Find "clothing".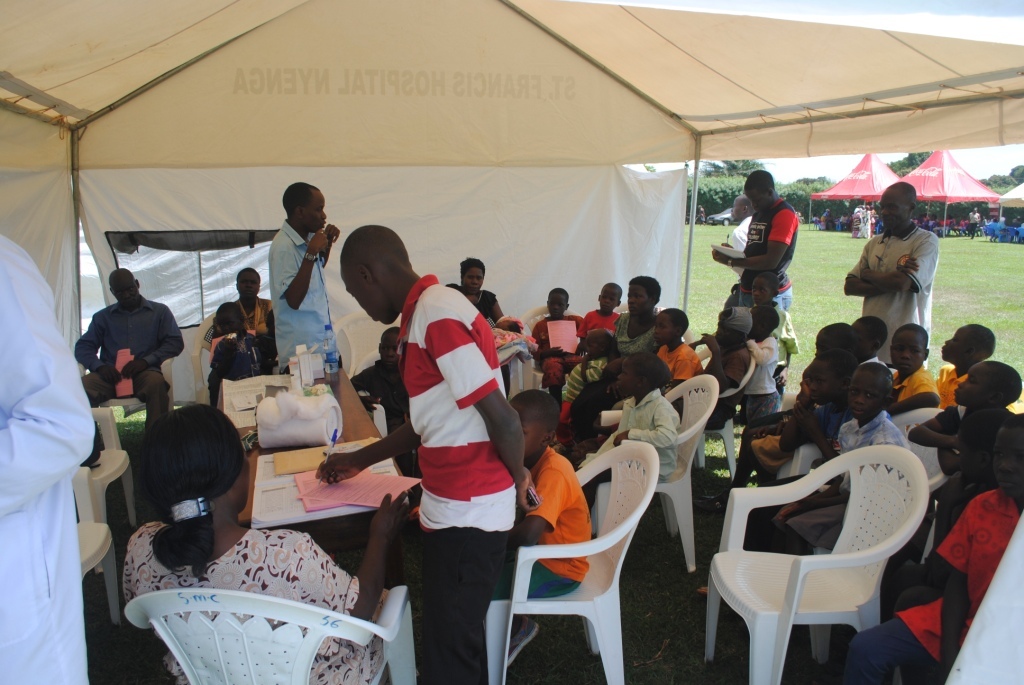
(0,236,91,684).
